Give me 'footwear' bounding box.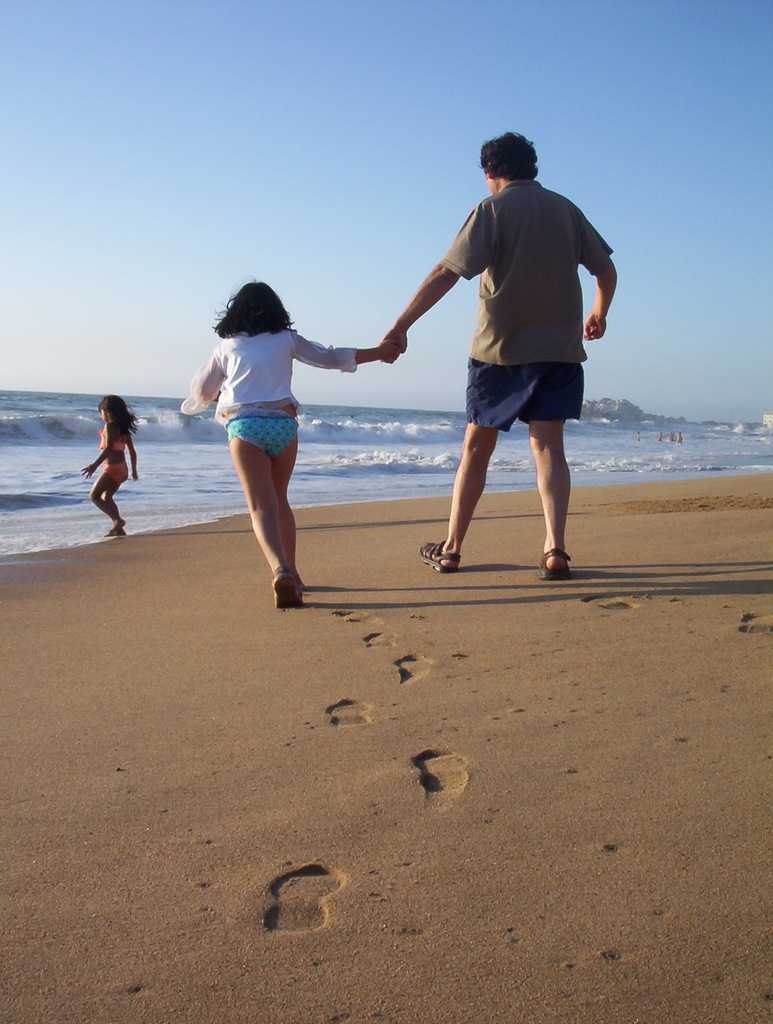
417,541,460,577.
